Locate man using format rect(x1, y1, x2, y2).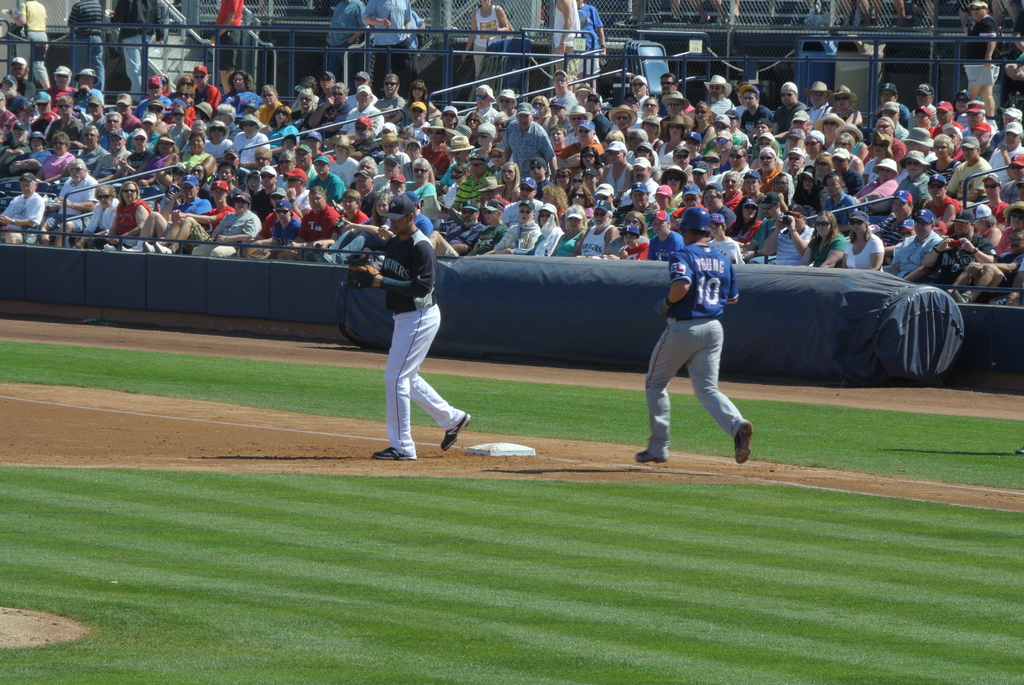
rect(566, 196, 626, 262).
